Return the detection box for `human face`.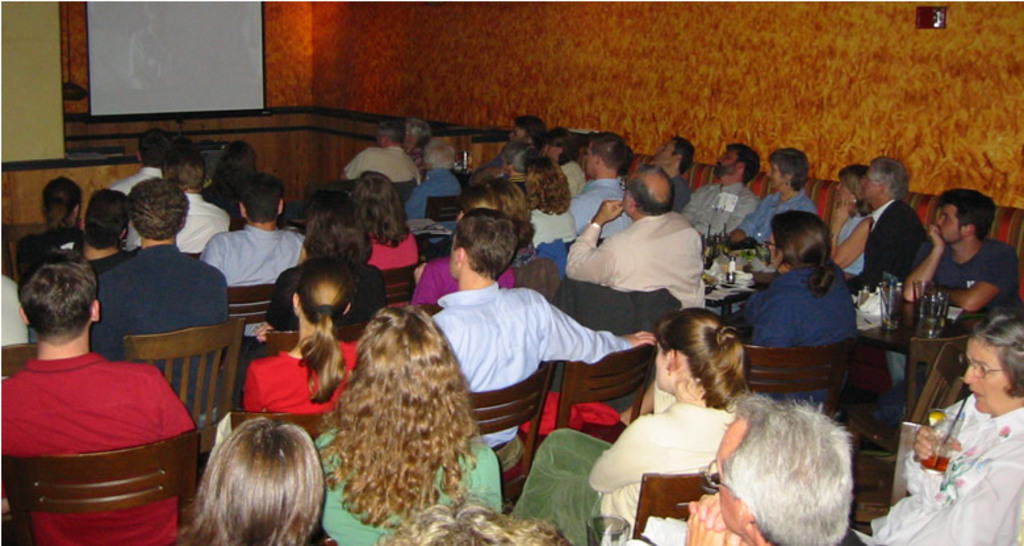
bbox(862, 164, 883, 199).
